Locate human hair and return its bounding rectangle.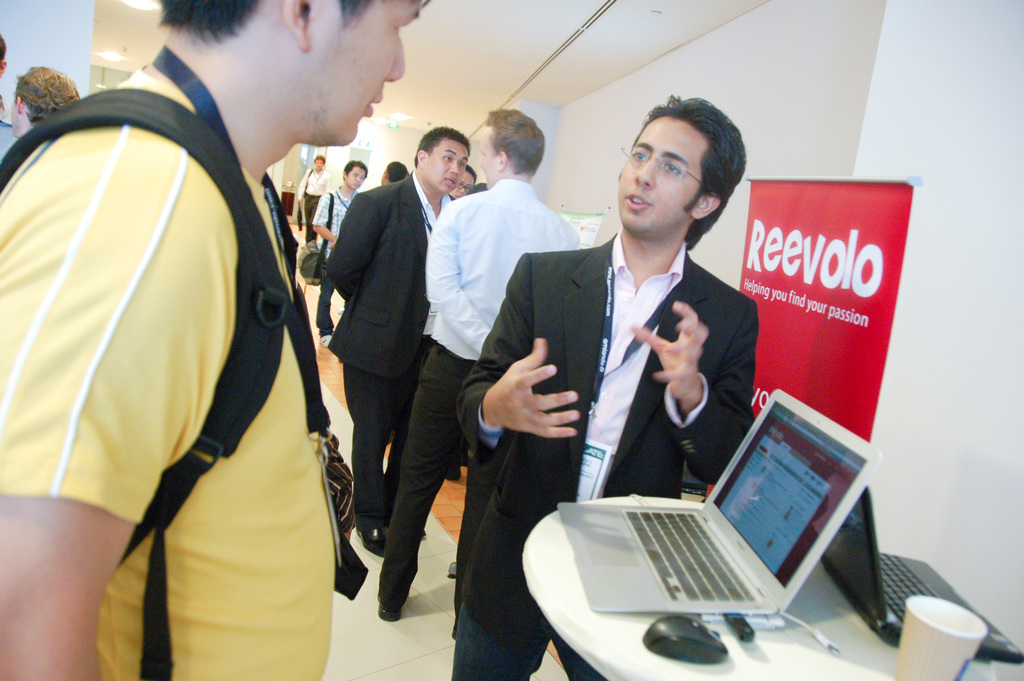
rect(312, 152, 325, 167).
